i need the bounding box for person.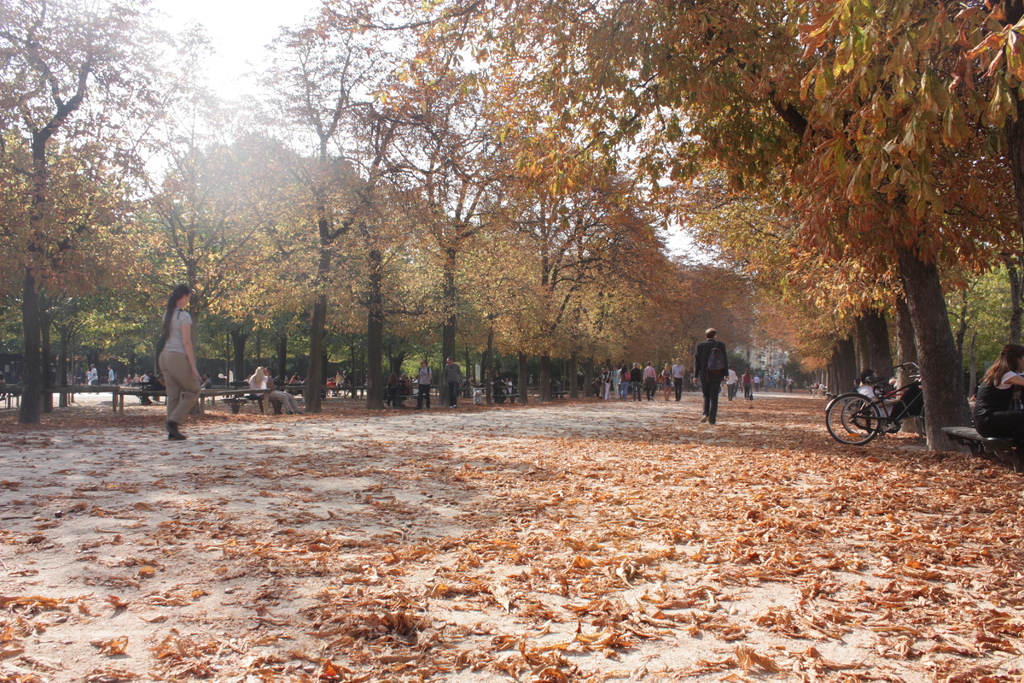
Here it is: x1=109 y1=365 x2=115 y2=390.
